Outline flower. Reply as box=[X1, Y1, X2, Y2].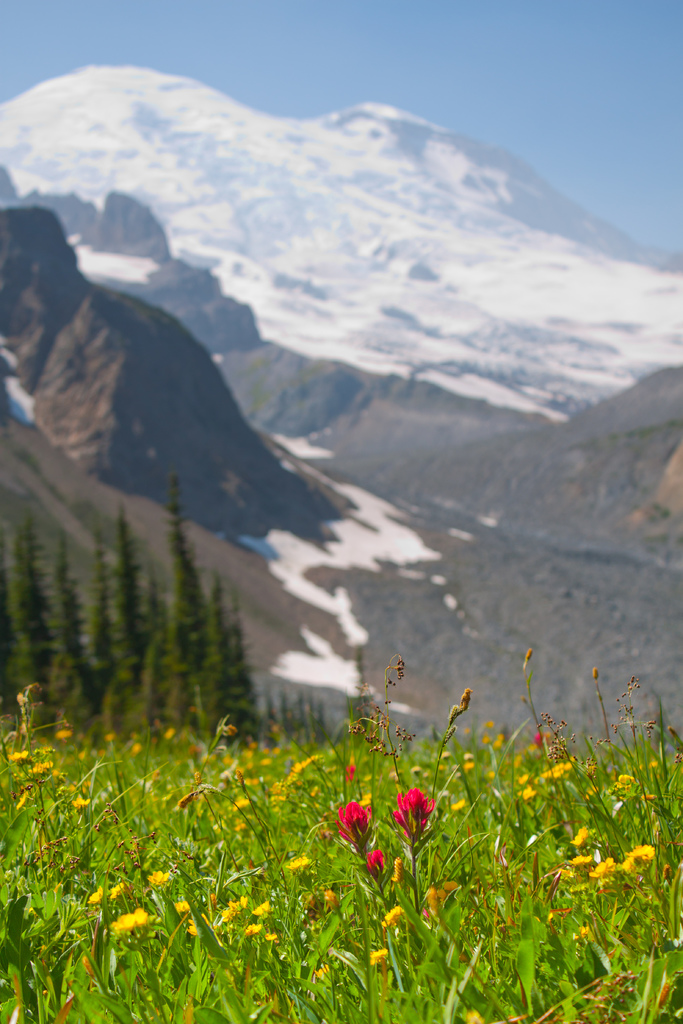
box=[360, 851, 379, 879].
